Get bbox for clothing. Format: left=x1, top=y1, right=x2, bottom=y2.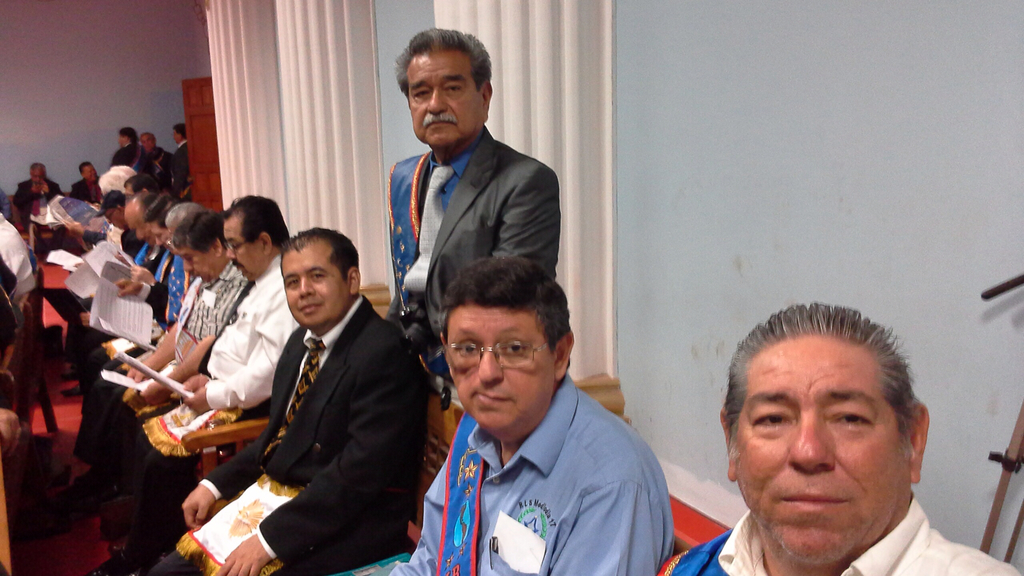
left=382, top=130, right=561, bottom=367.
